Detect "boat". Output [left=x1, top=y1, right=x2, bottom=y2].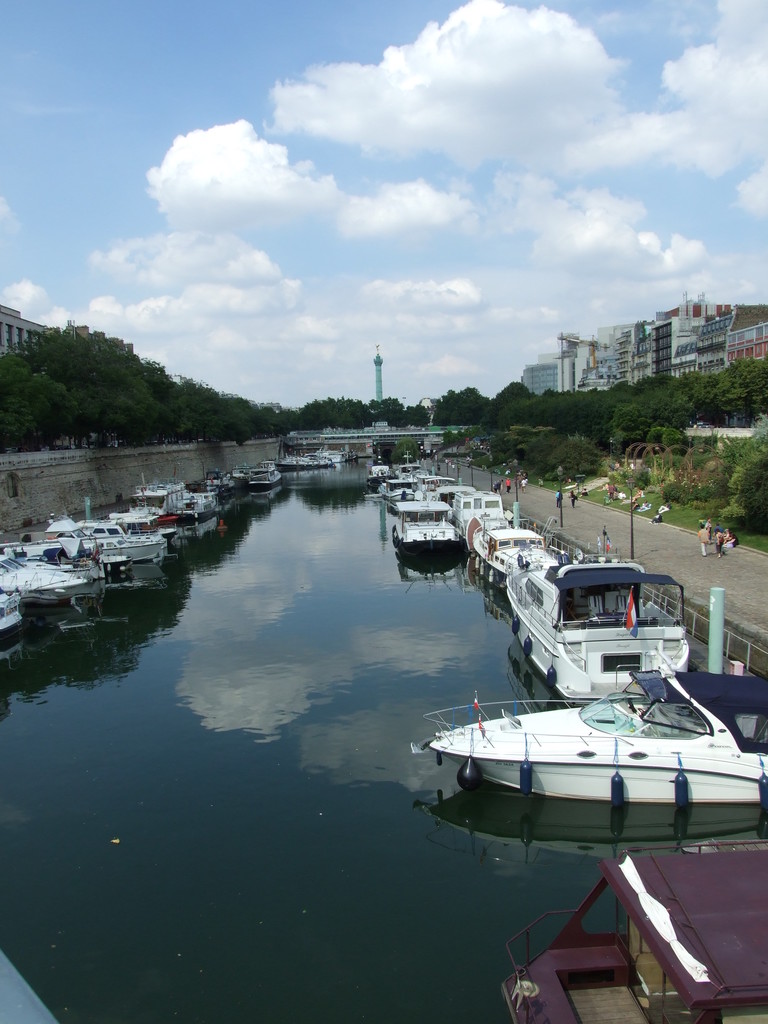
[left=499, top=851, right=767, bottom=1023].
